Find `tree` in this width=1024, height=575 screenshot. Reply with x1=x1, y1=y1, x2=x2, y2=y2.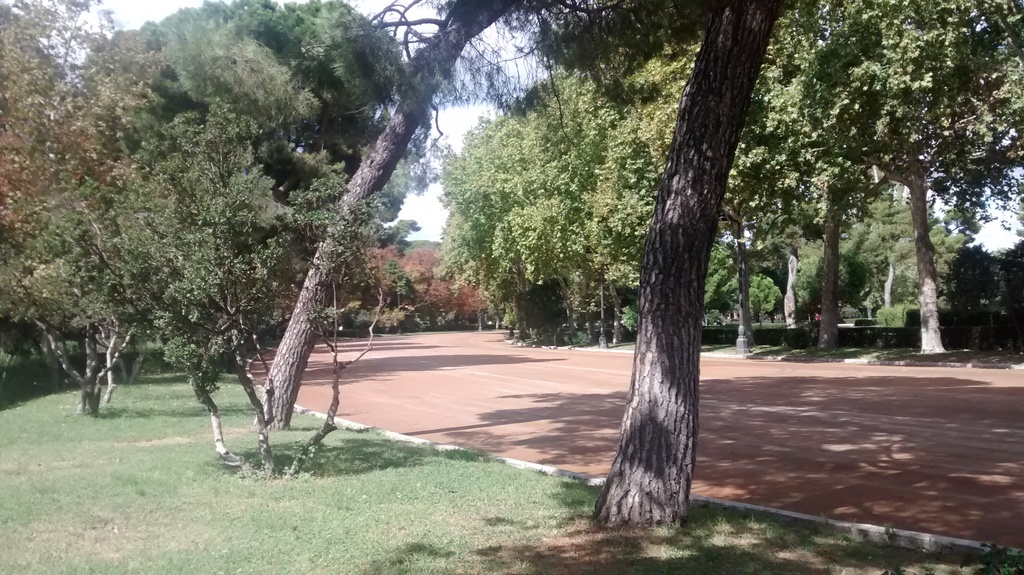
x1=493, y1=111, x2=616, y2=338.
